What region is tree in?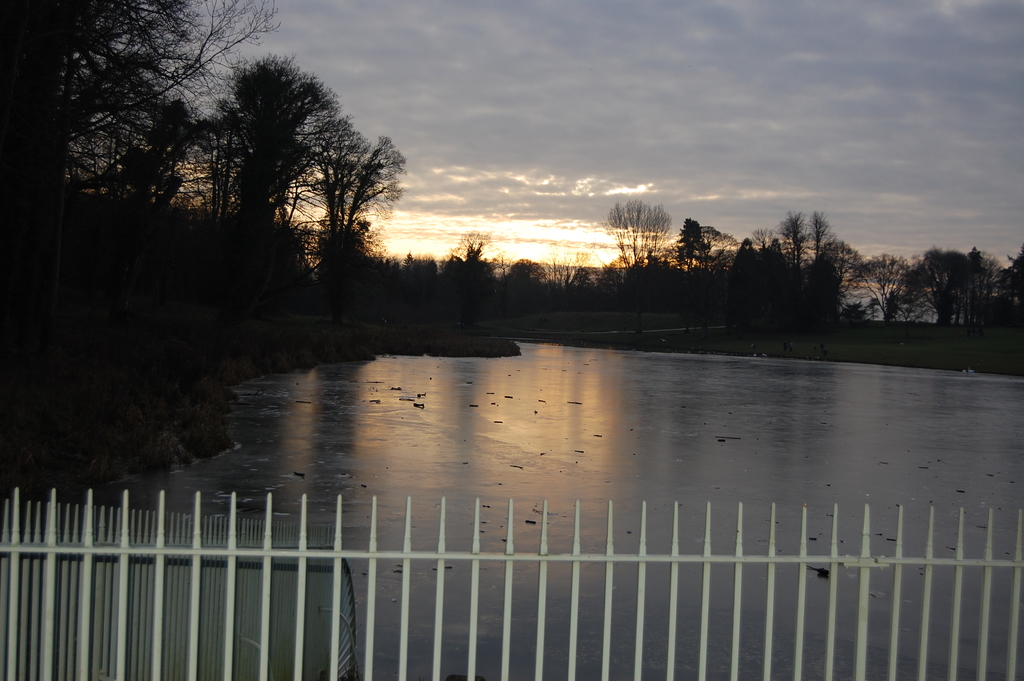
{"x1": 0, "y1": 1, "x2": 404, "y2": 303}.
